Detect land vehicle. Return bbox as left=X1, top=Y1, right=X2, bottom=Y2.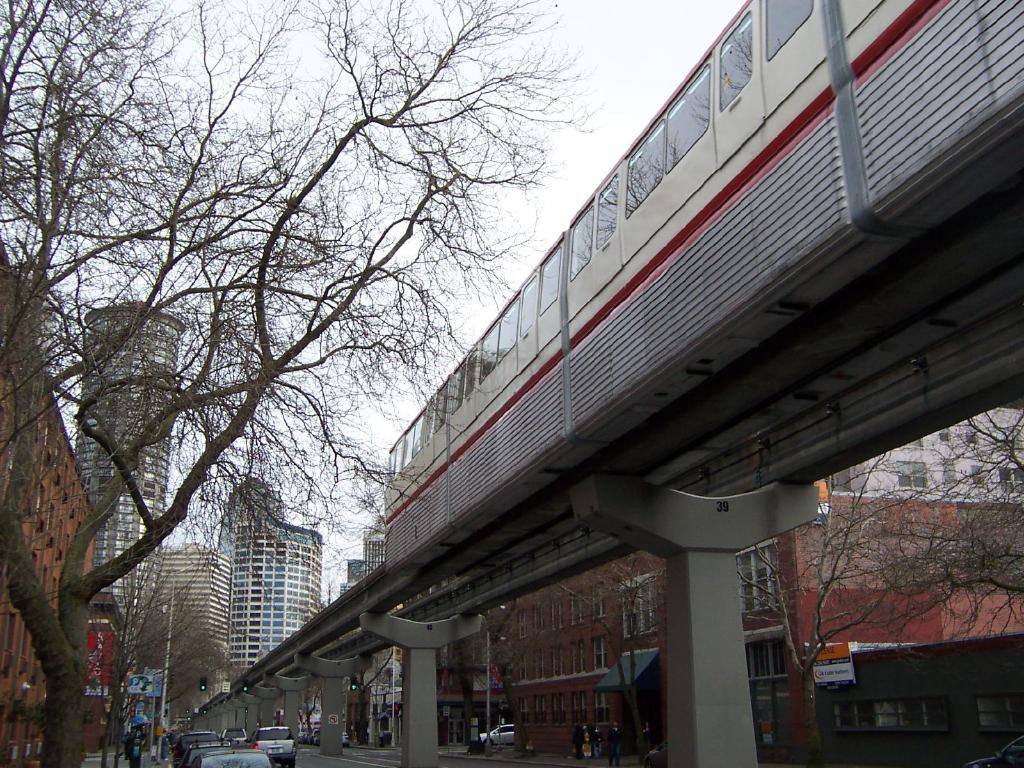
left=480, top=725, right=513, bottom=746.
